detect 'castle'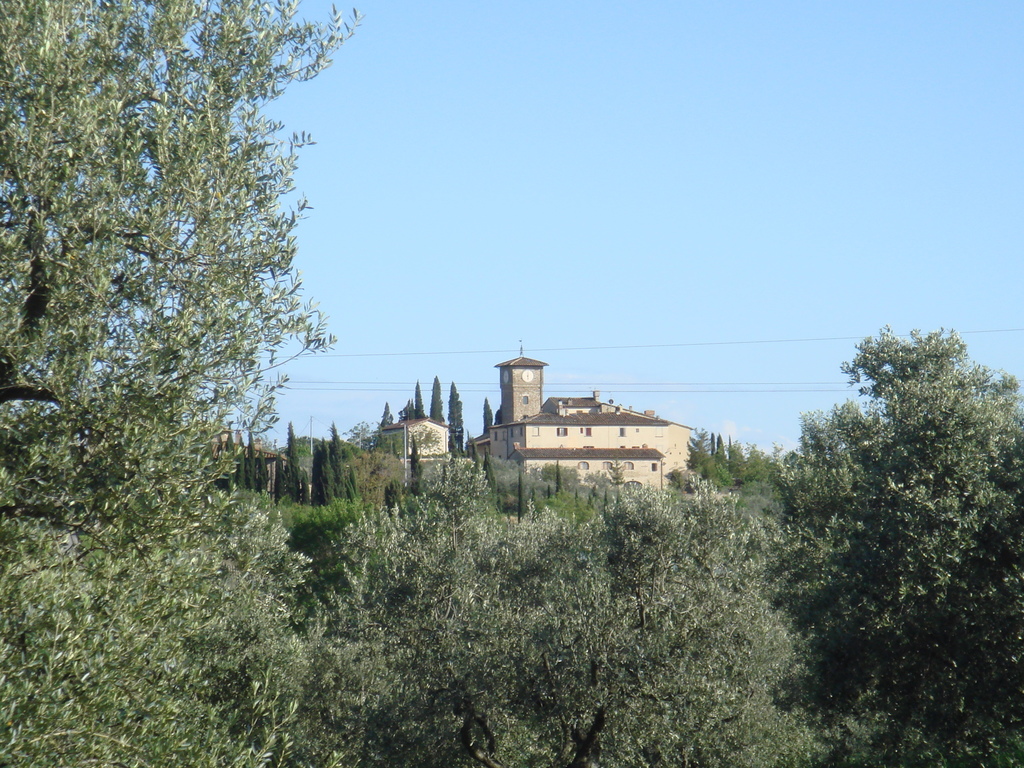
select_region(421, 346, 758, 529)
